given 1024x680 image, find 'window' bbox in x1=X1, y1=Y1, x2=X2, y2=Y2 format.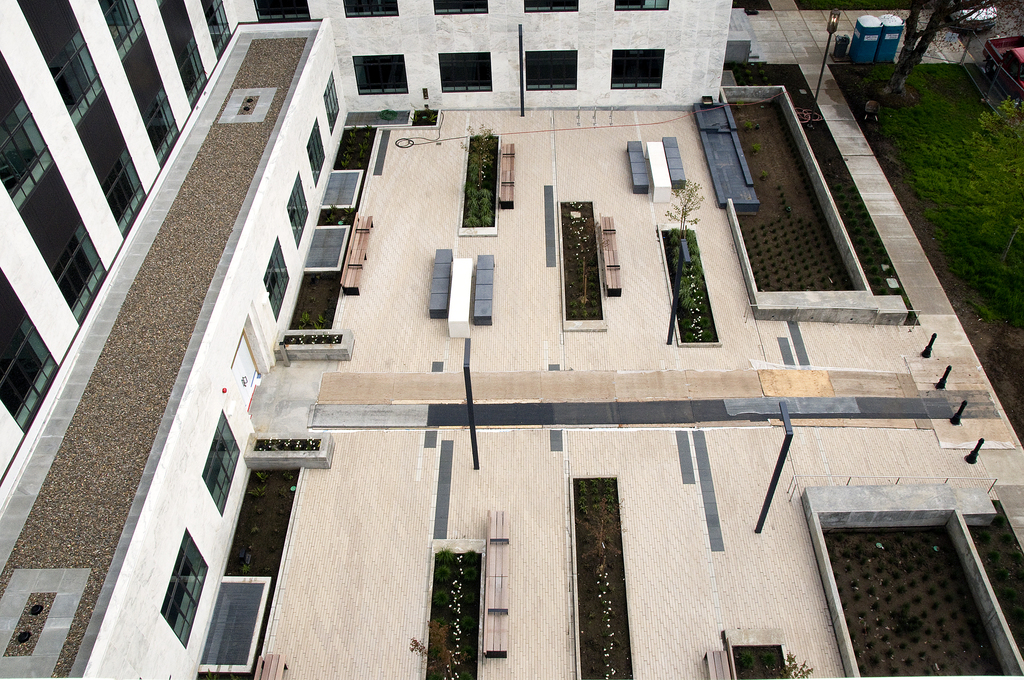
x1=303, y1=124, x2=332, y2=189.
